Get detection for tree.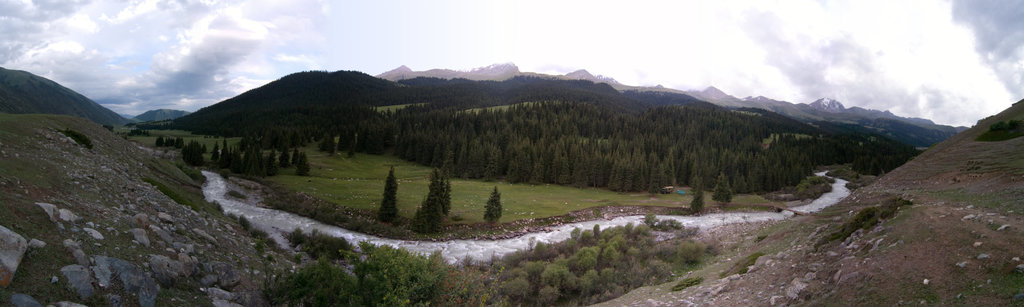
Detection: 687, 174, 703, 215.
